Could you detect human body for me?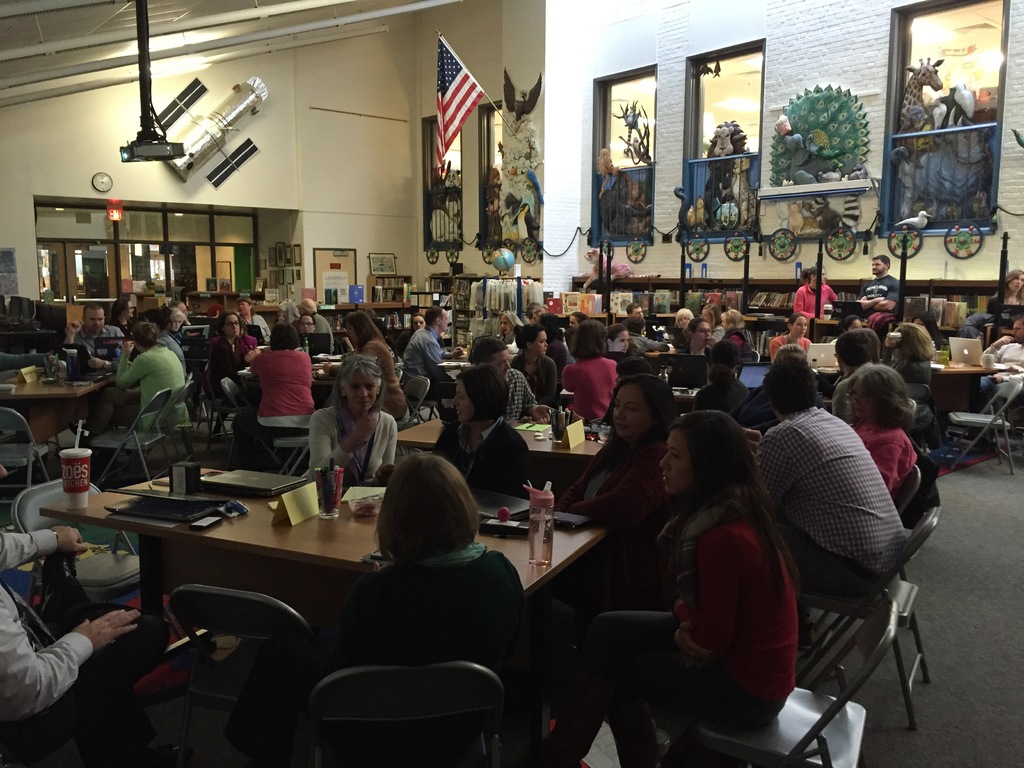
Detection result: locate(854, 420, 916, 508).
